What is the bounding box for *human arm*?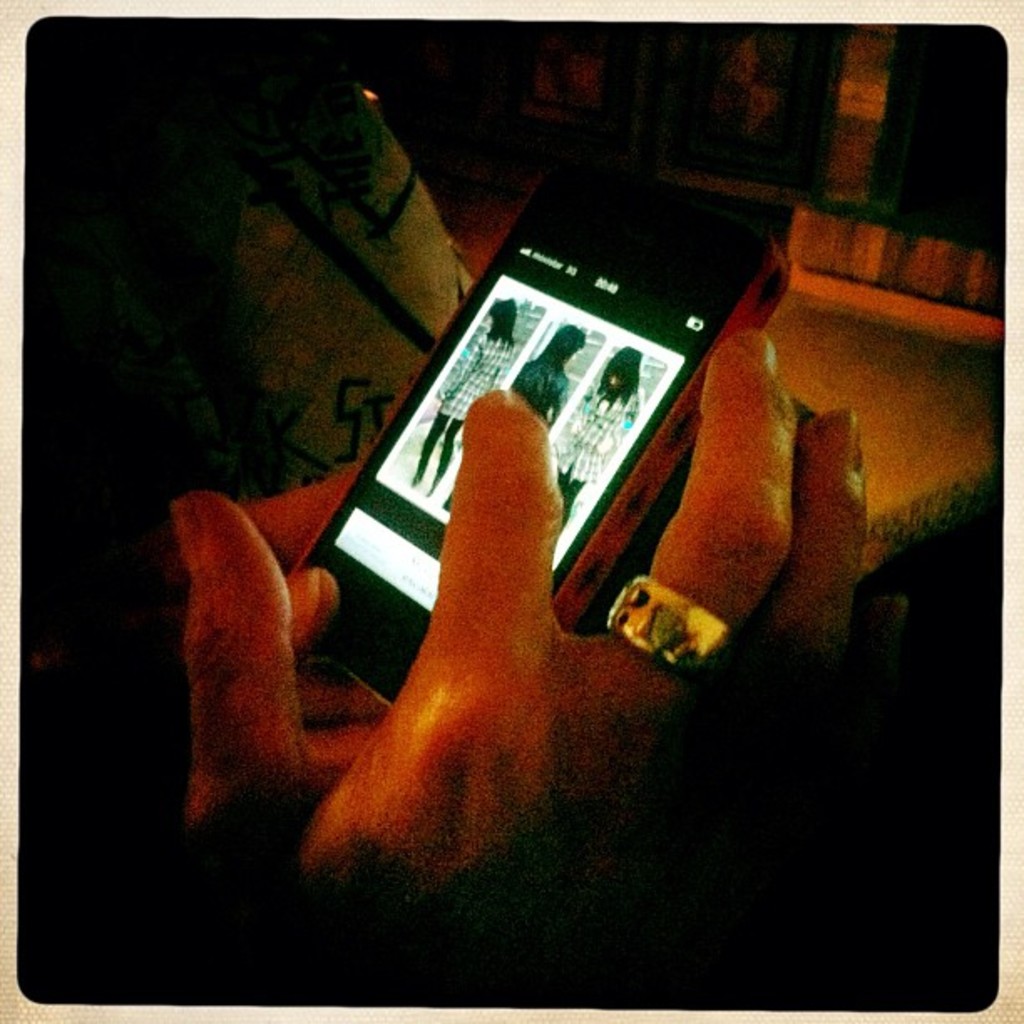
box=[269, 323, 873, 897].
